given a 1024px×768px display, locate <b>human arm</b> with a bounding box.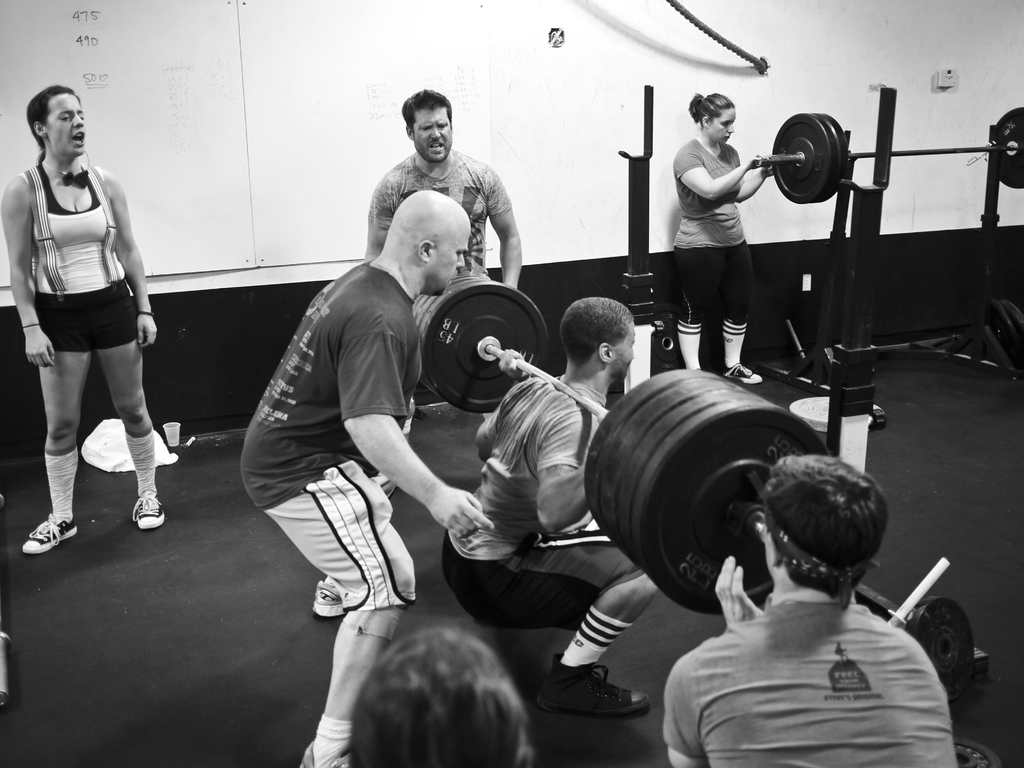
Located: {"x1": 480, "y1": 165, "x2": 527, "y2": 288}.
